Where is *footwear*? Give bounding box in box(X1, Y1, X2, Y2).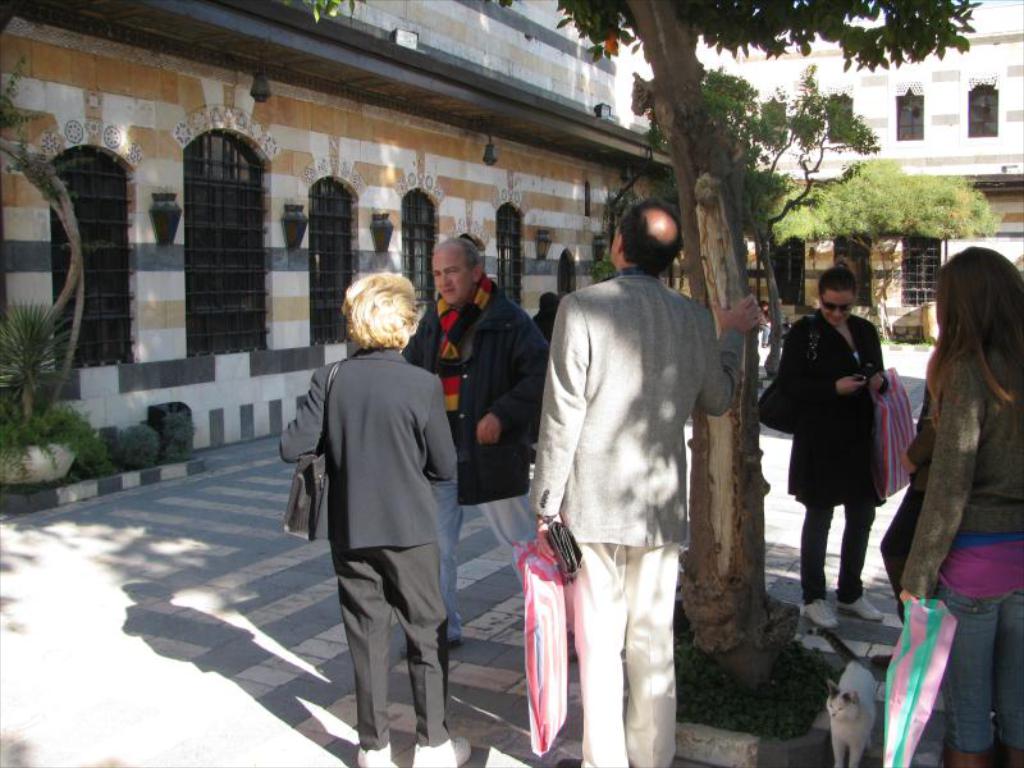
box(413, 741, 468, 767).
